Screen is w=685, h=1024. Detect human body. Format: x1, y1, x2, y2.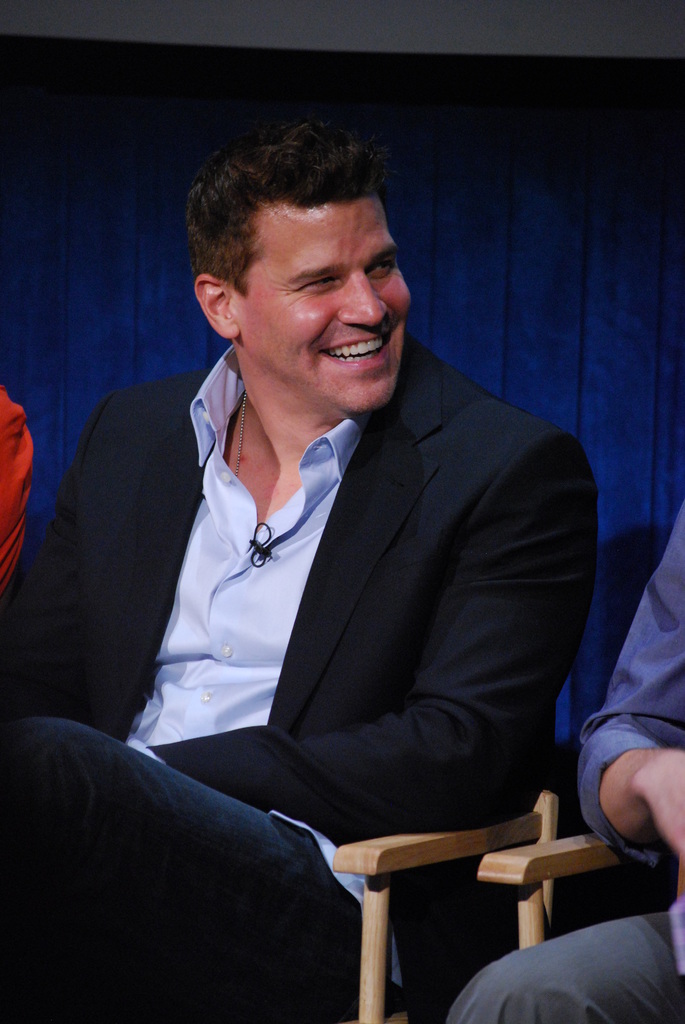
0, 127, 601, 1023.
